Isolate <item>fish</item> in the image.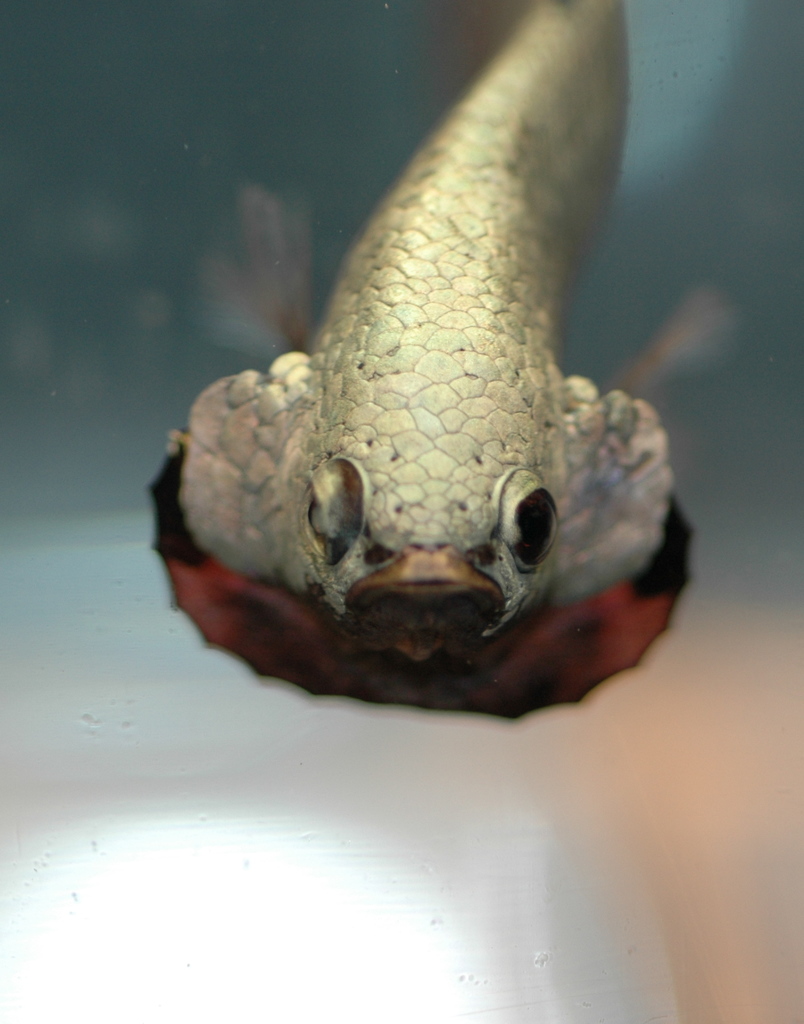
Isolated region: [left=146, top=40, right=711, bottom=721].
